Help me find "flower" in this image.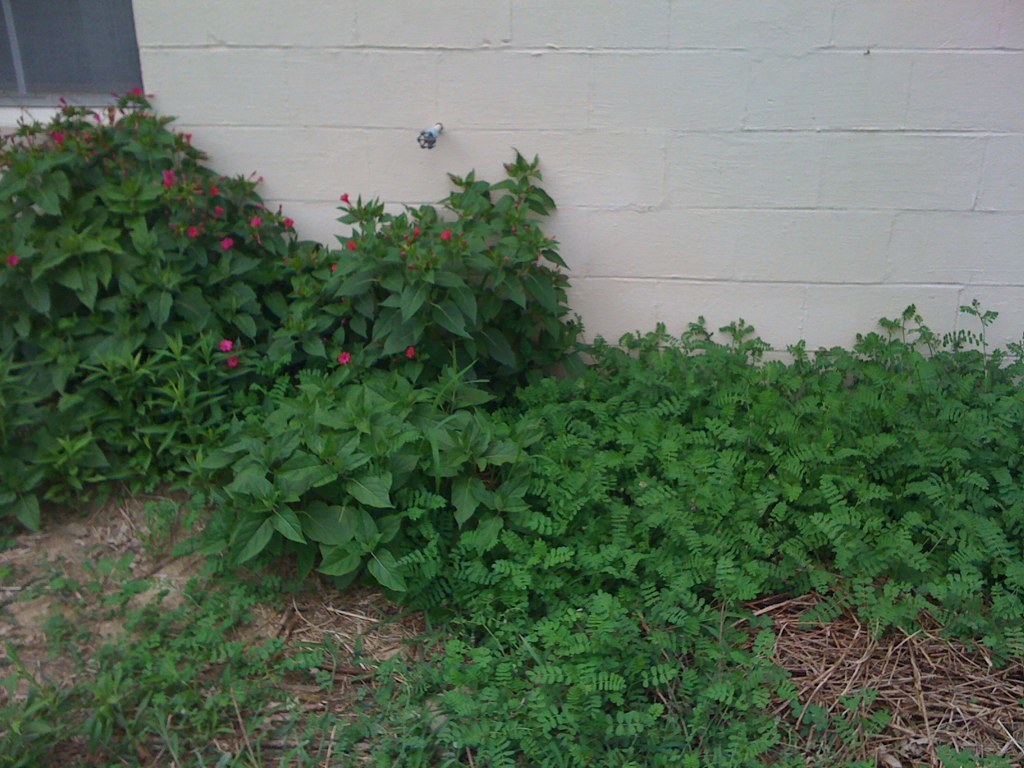
Found it: left=335, top=352, right=352, bottom=364.
